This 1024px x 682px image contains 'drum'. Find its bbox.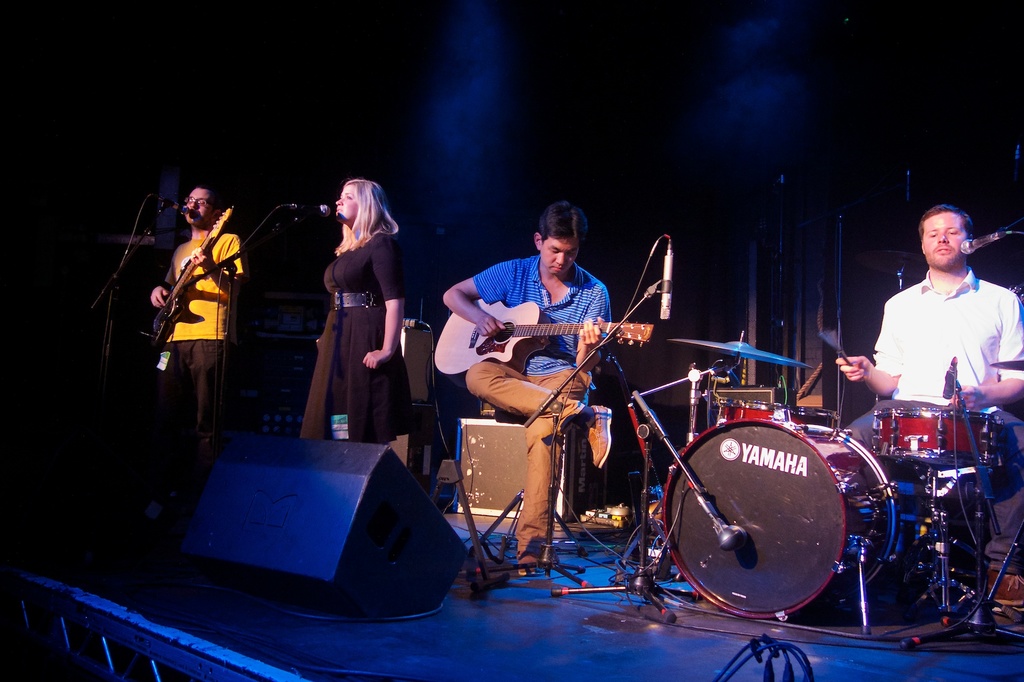
603:327:1016:626.
